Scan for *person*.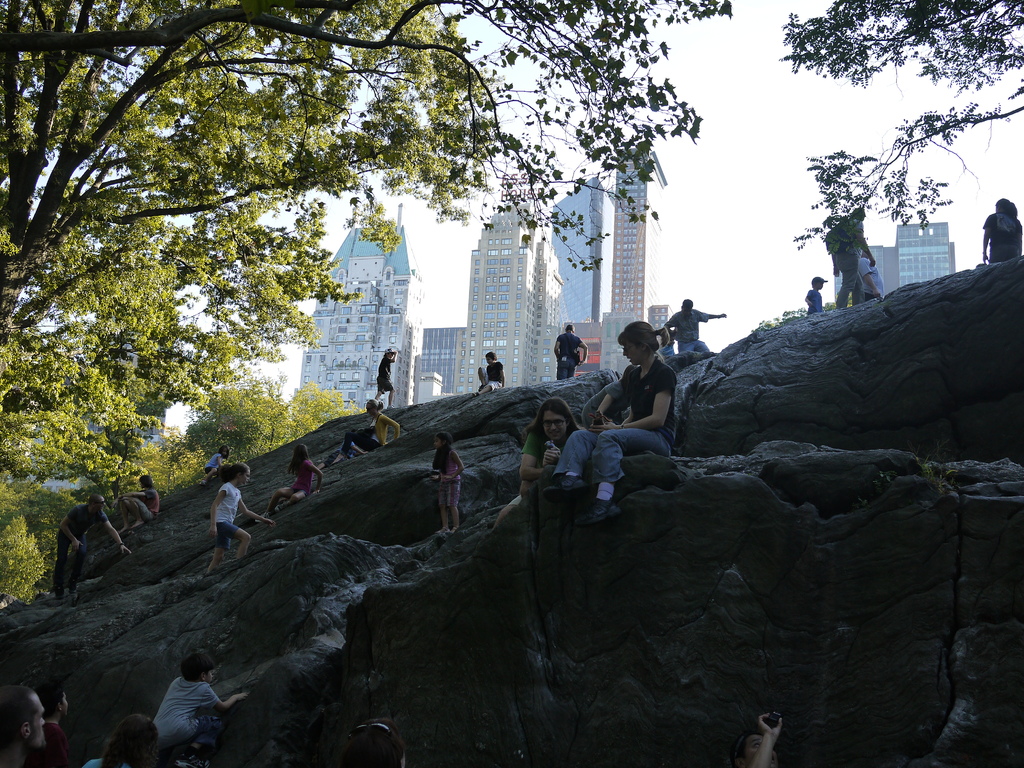
Scan result: rect(109, 467, 159, 531).
